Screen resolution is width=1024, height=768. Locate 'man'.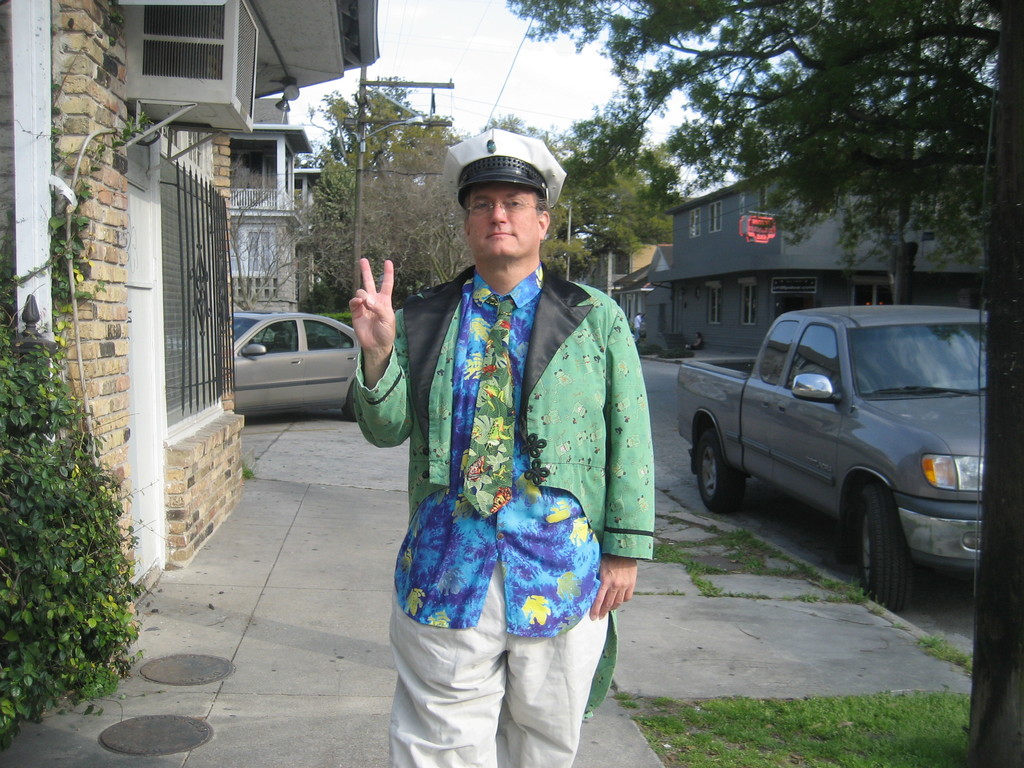
(330, 125, 673, 753).
